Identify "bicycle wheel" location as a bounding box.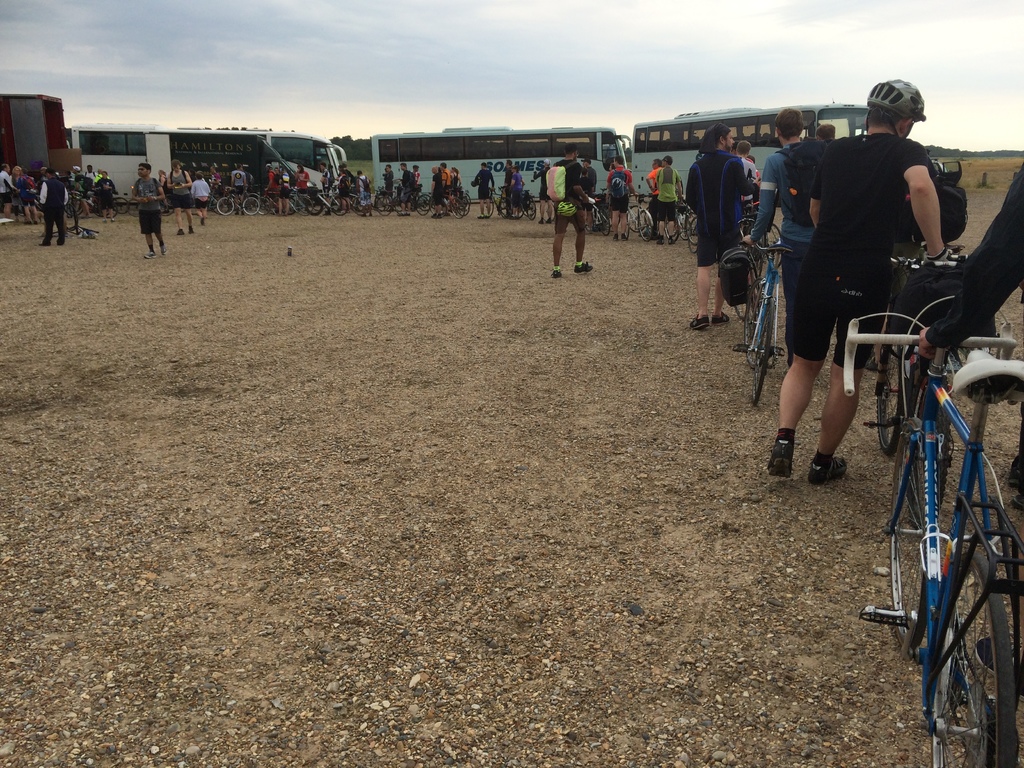
912, 378, 955, 530.
